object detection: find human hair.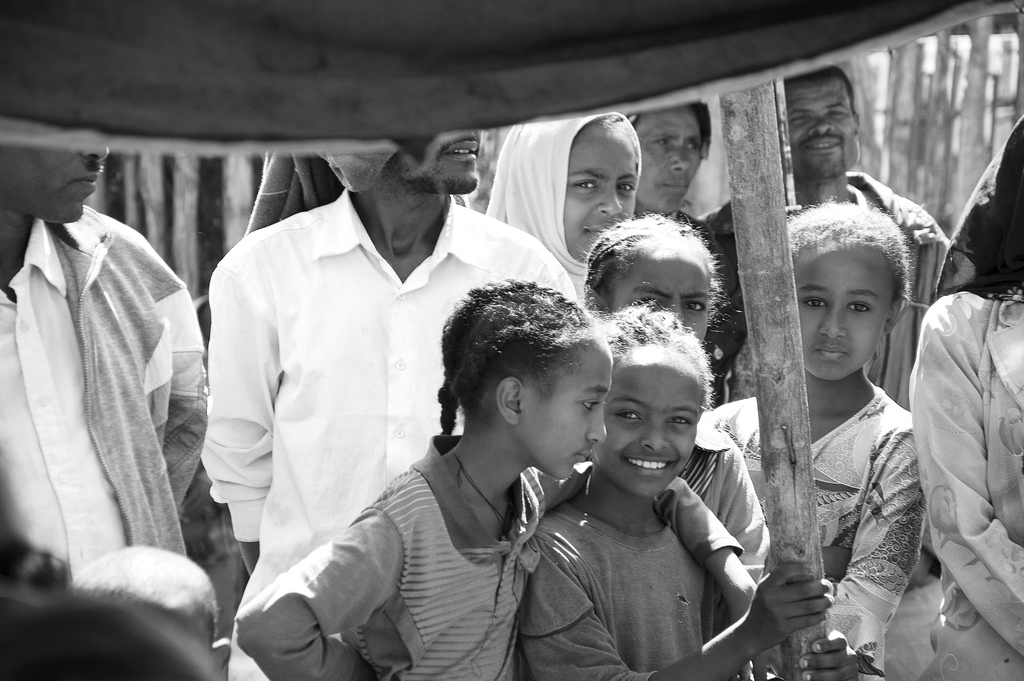
597,302,713,420.
